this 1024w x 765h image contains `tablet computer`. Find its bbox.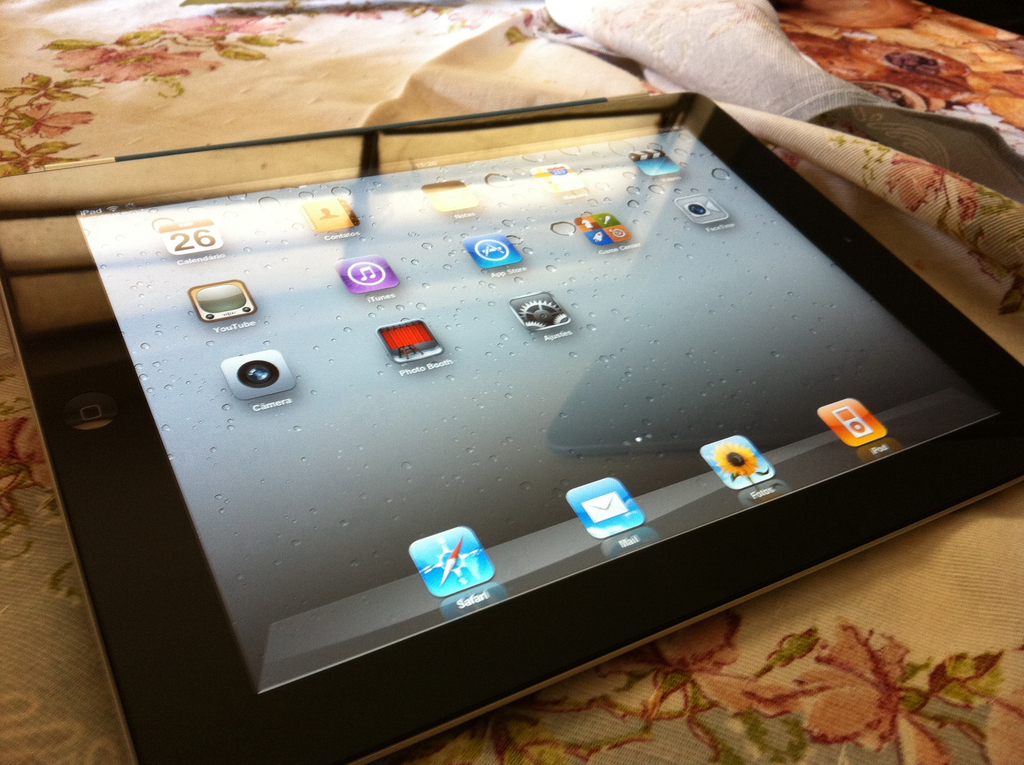
(0,90,1023,764).
